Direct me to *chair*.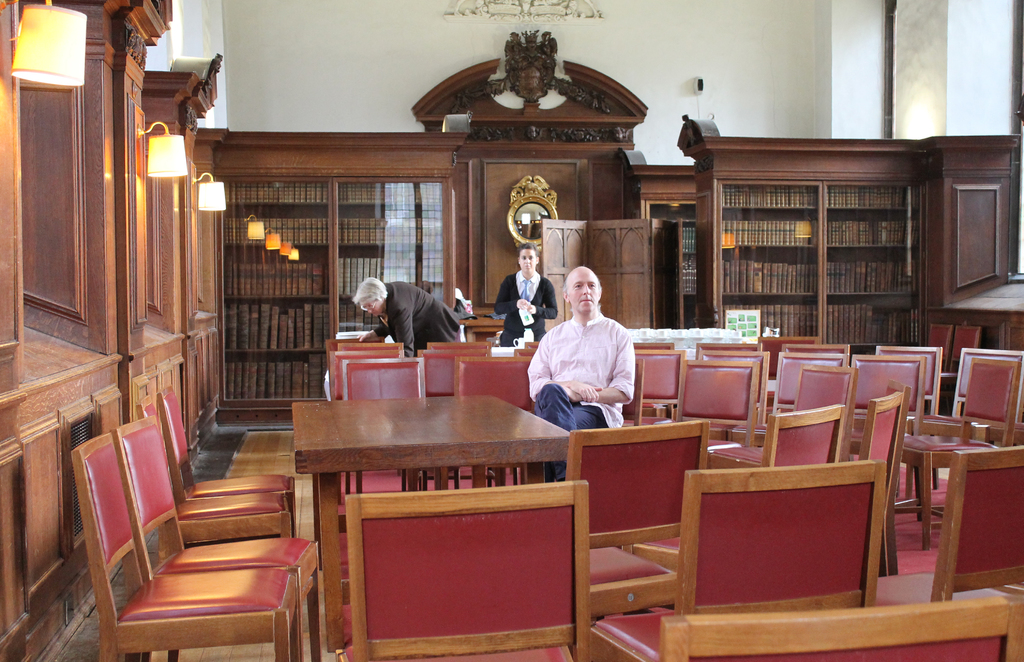
Direction: bbox=(699, 345, 767, 456).
